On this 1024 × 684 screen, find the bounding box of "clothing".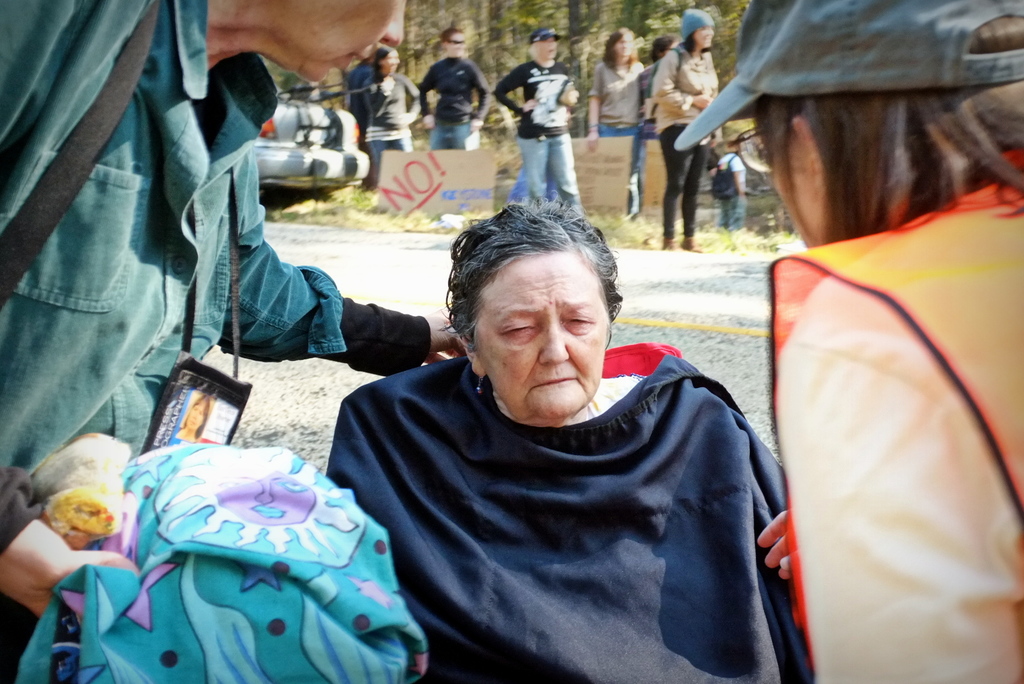
Bounding box: box=[13, 436, 423, 683].
